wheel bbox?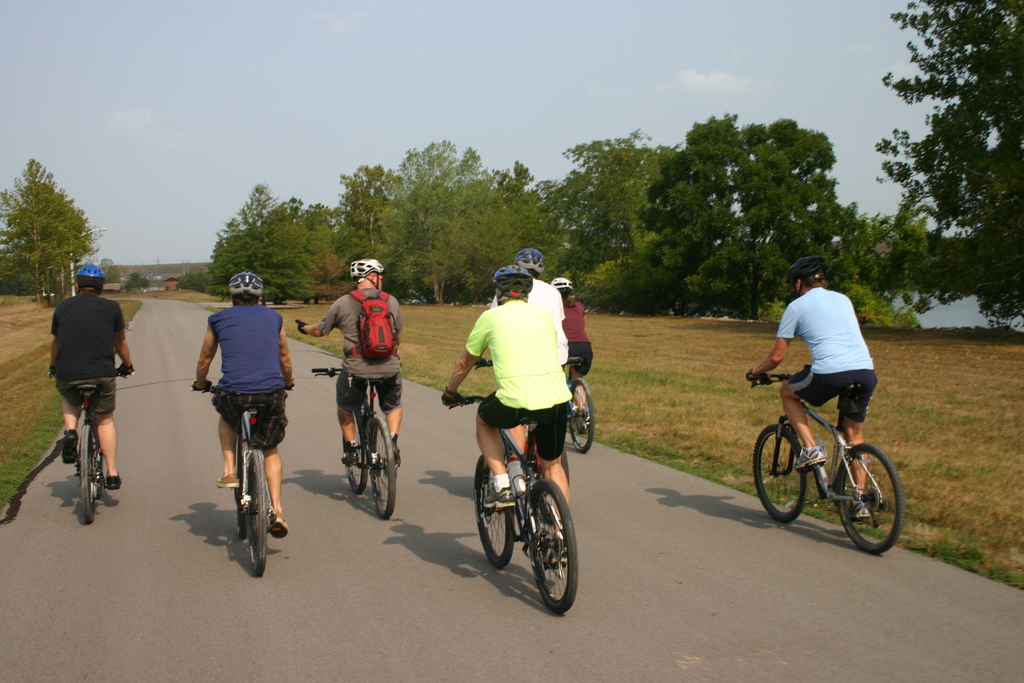
BBox(750, 424, 805, 524)
